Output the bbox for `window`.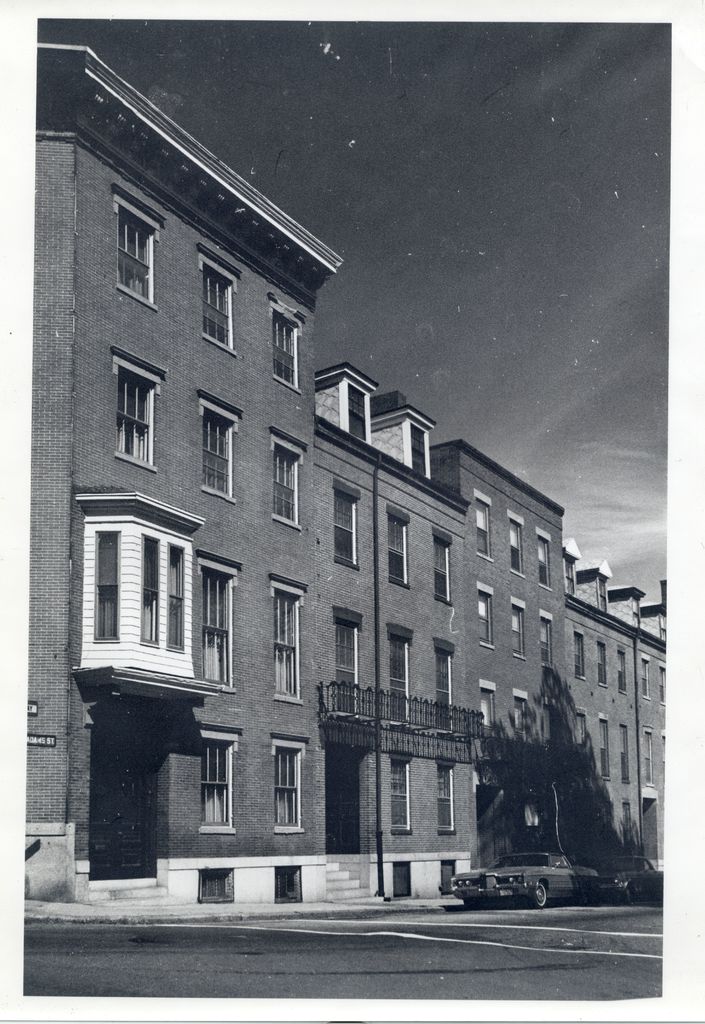
left=614, top=724, right=642, bottom=788.
